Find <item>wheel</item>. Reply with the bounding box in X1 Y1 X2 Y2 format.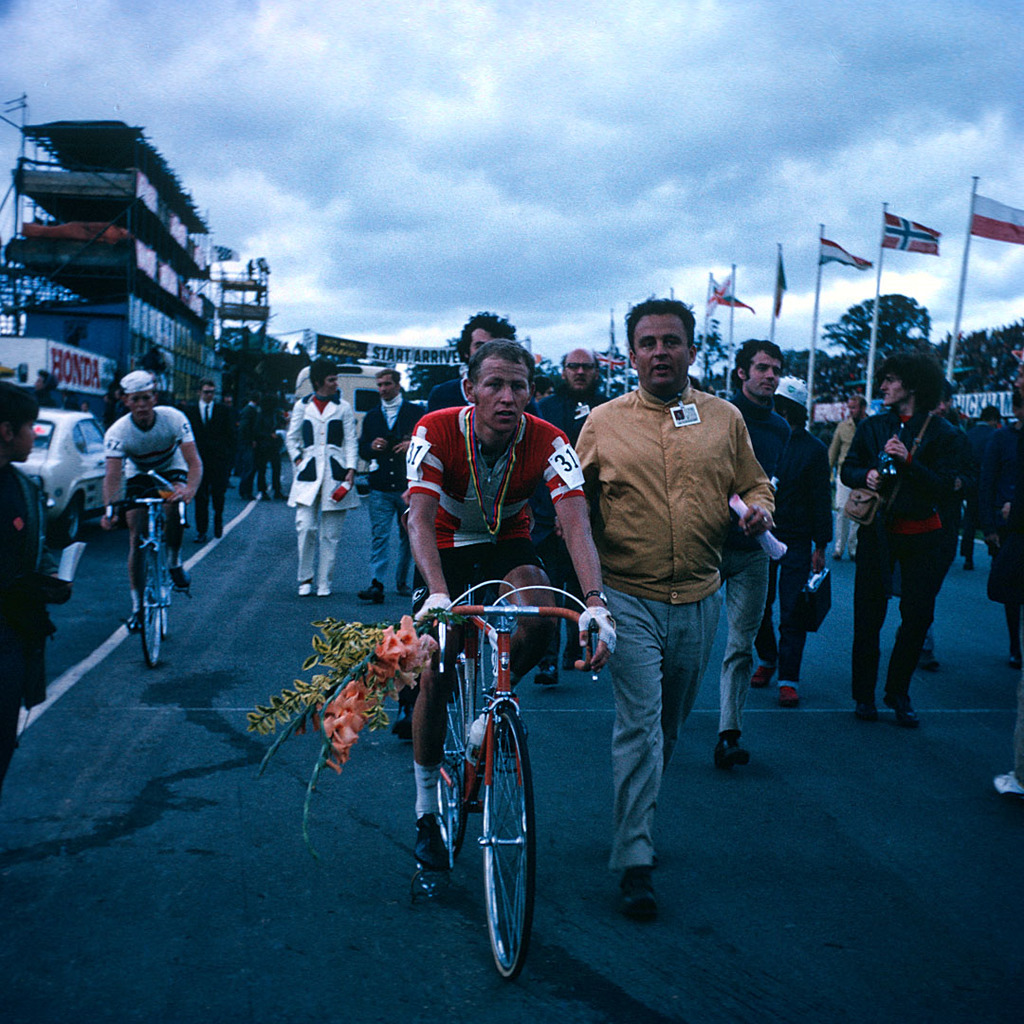
137 549 159 669.
